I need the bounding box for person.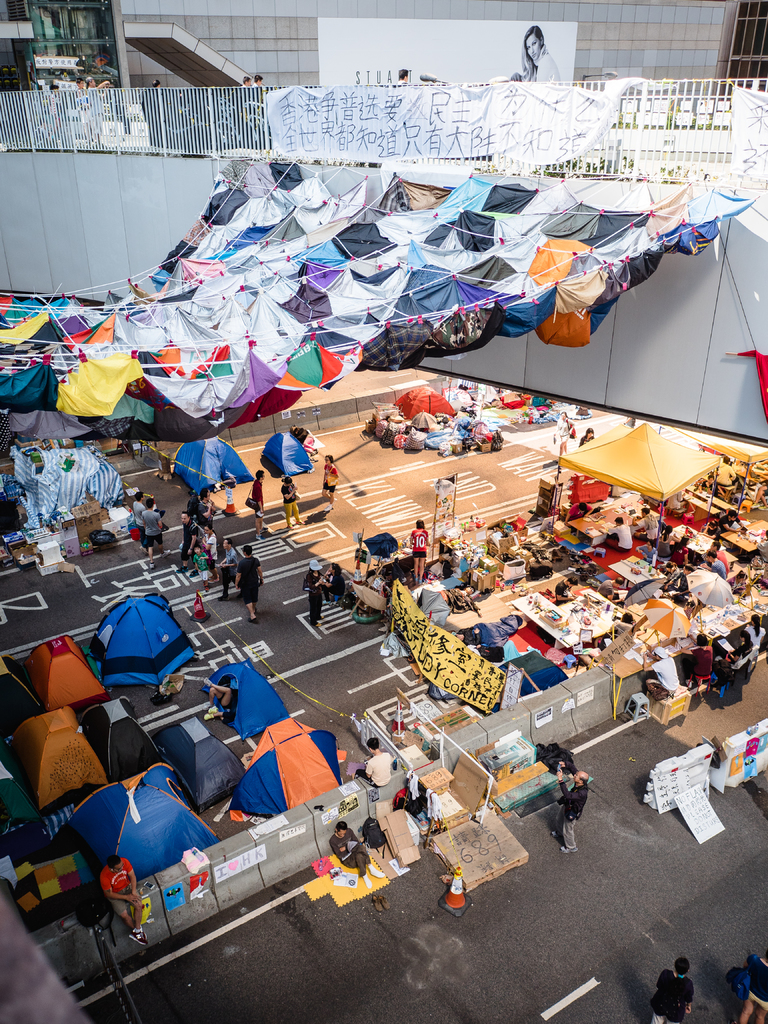
Here it is: bbox(654, 951, 692, 1021).
